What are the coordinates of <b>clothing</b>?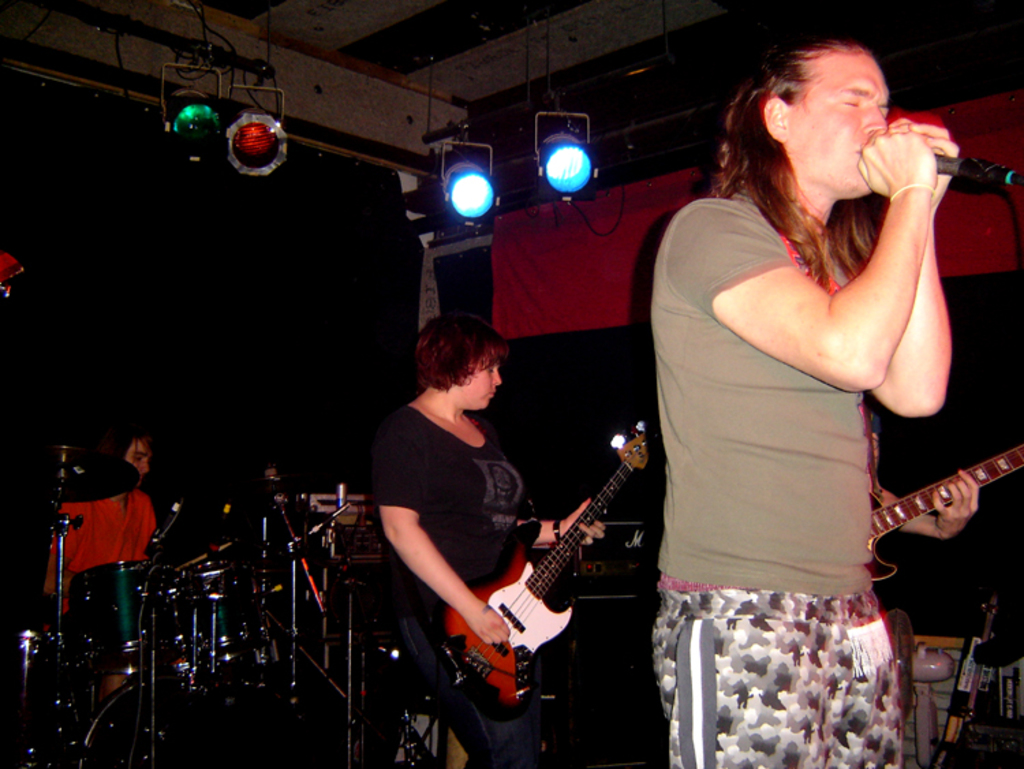
region(48, 488, 154, 617).
